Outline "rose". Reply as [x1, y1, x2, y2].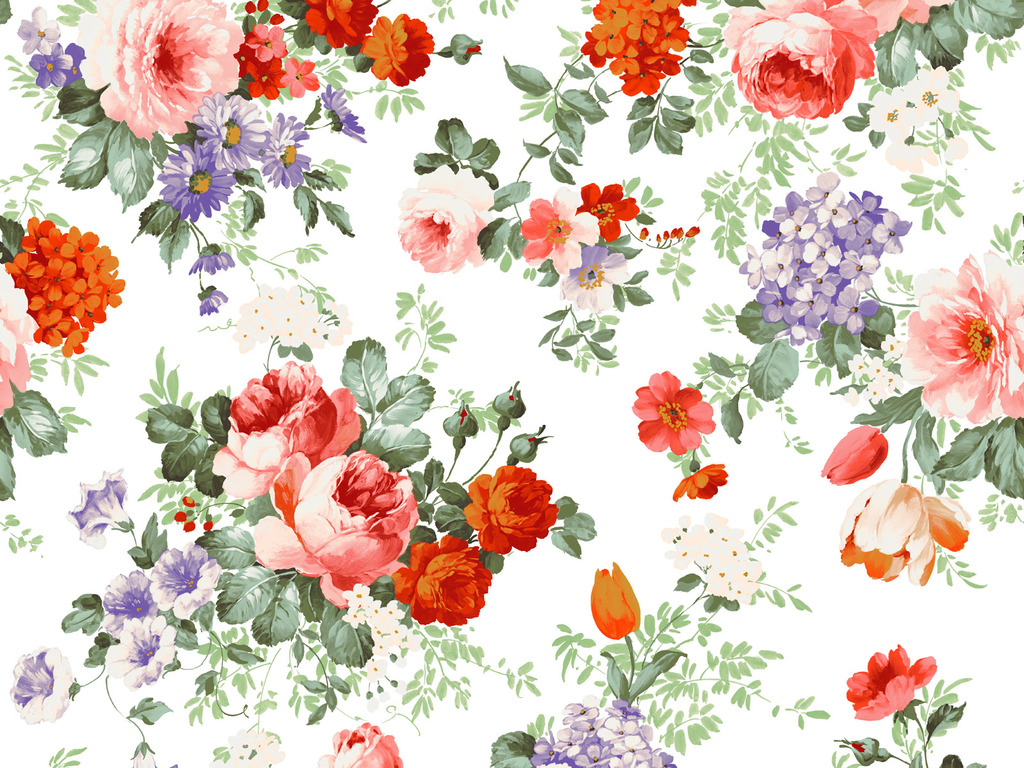
[0, 253, 27, 412].
